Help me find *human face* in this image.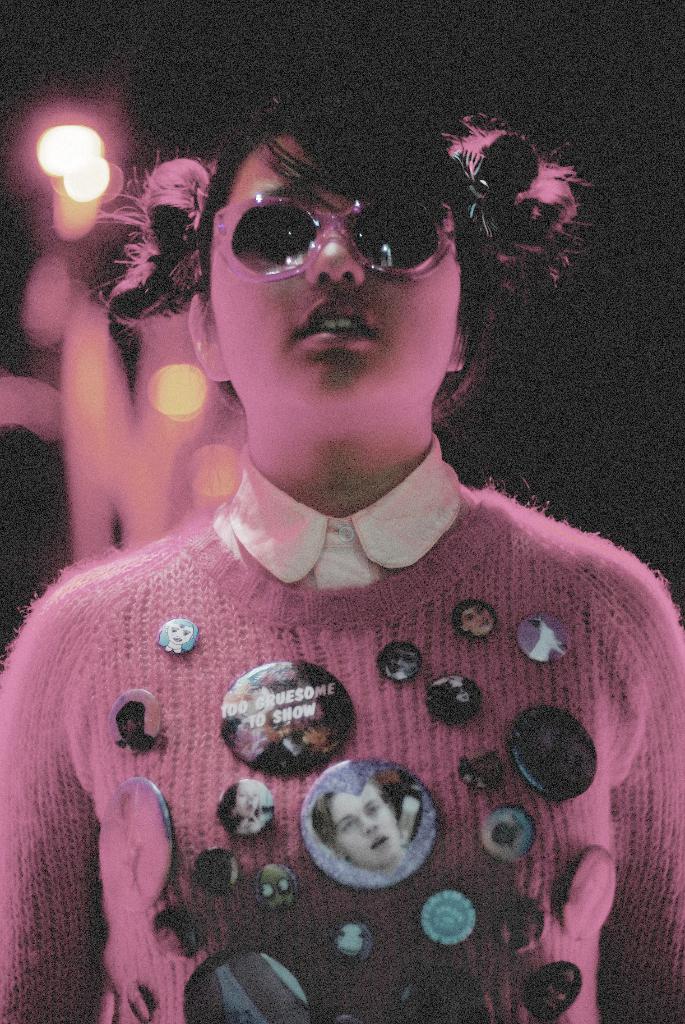
Found it: 205 127 461 404.
